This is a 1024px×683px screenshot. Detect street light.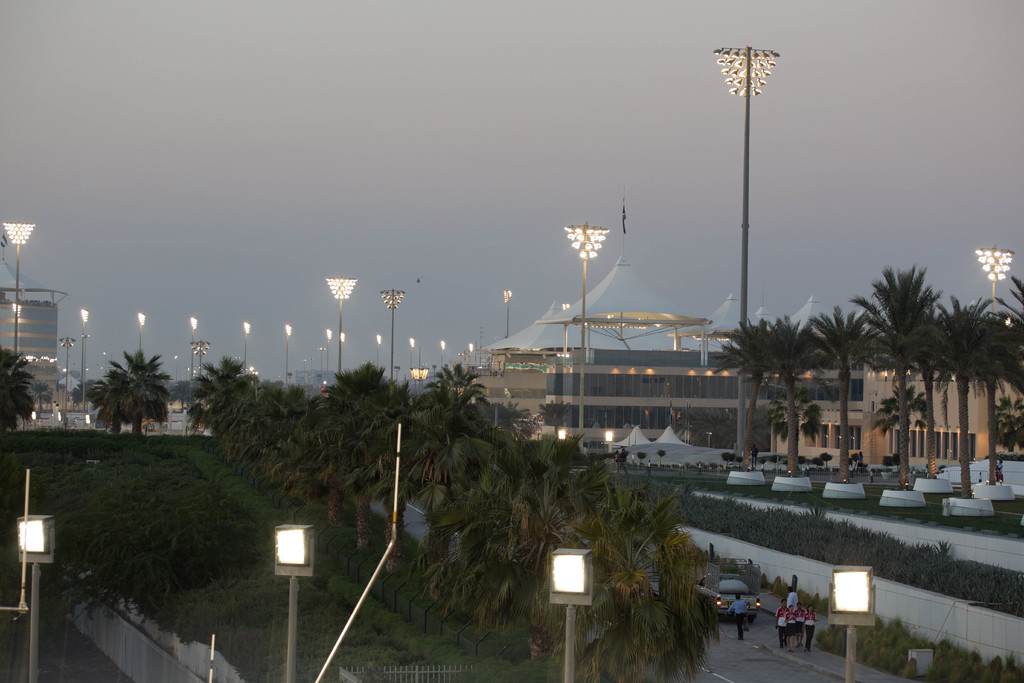
241 320 250 374.
